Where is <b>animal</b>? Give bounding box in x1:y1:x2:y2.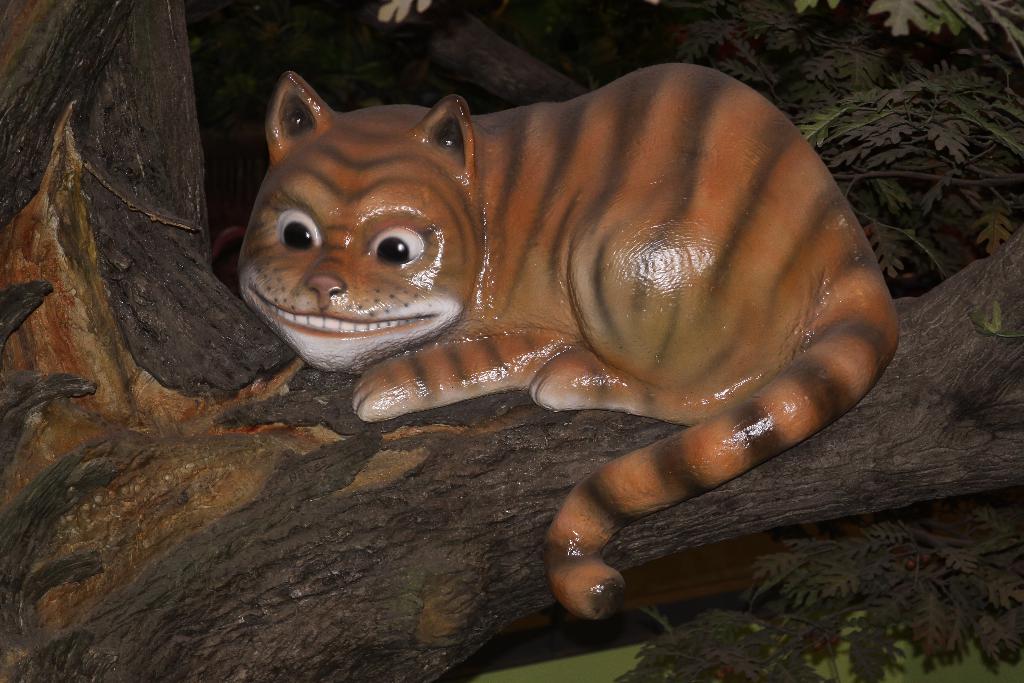
241:71:884:629.
